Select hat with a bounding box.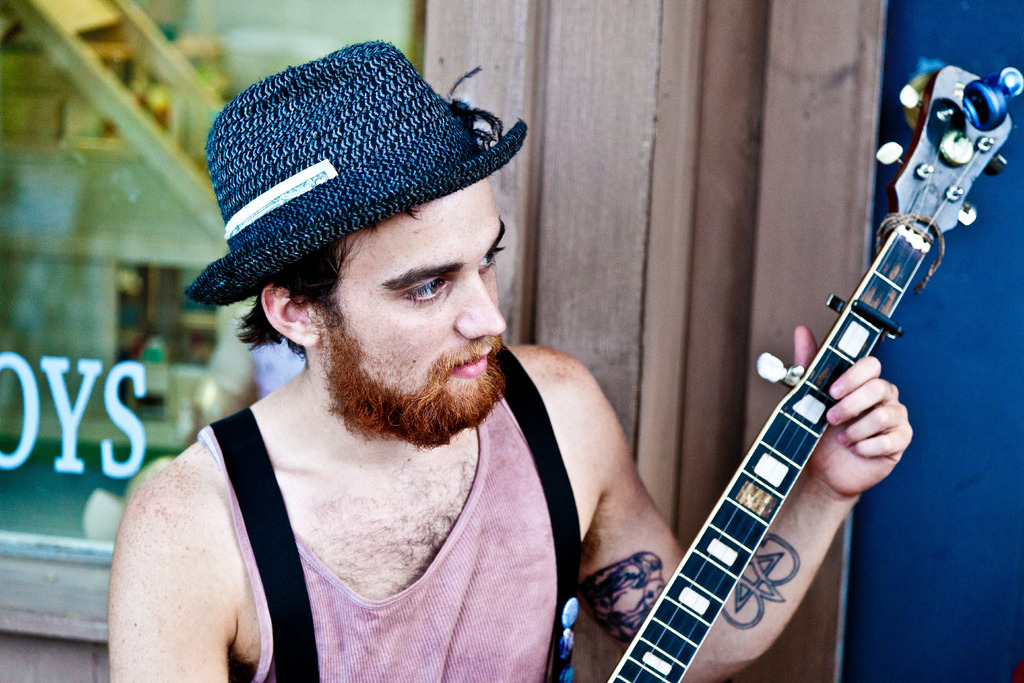
173 26 544 317.
